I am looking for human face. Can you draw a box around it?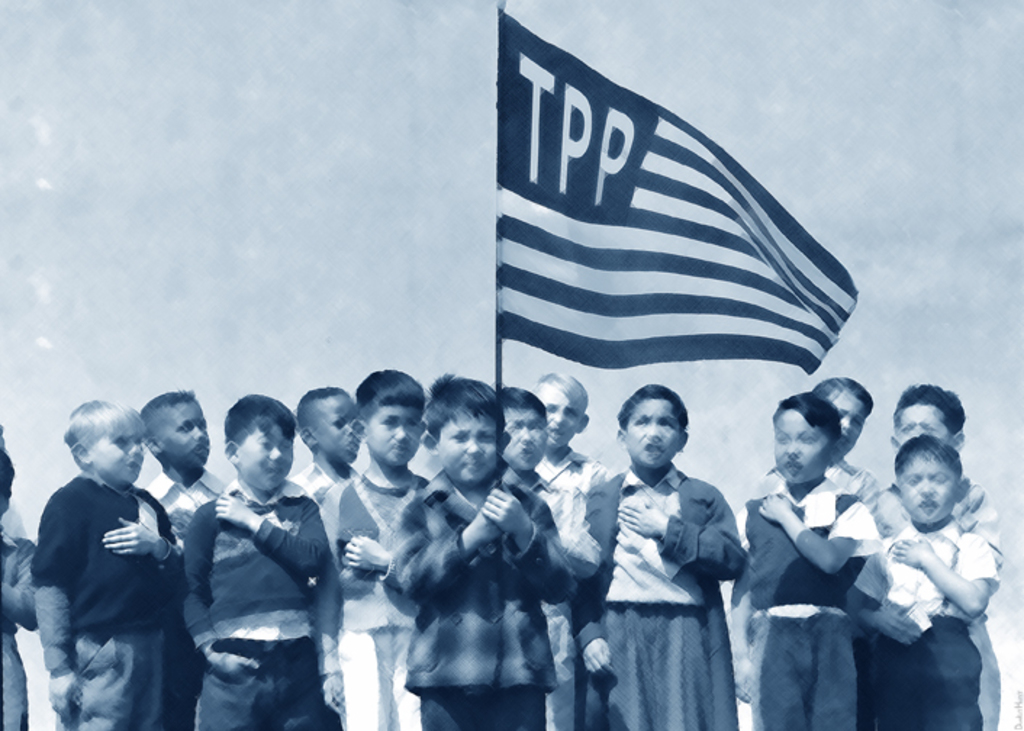
Sure, the bounding box is left=450, top=412, right=500, bottom=484.
